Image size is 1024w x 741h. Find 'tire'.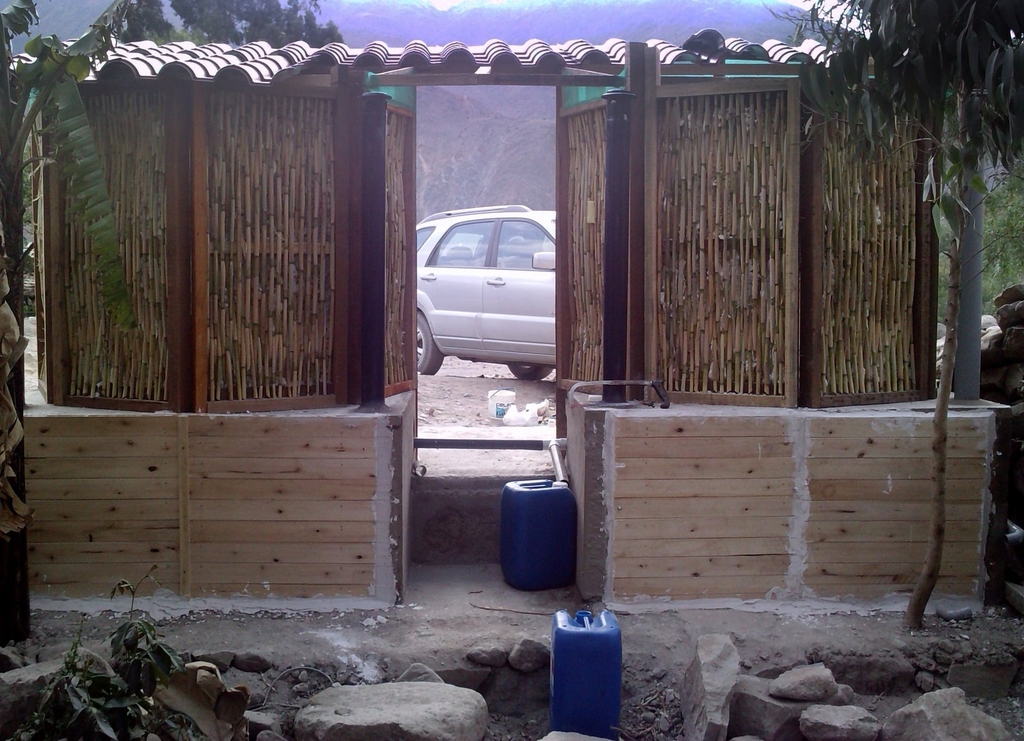
(506, 364, 550, 379).
